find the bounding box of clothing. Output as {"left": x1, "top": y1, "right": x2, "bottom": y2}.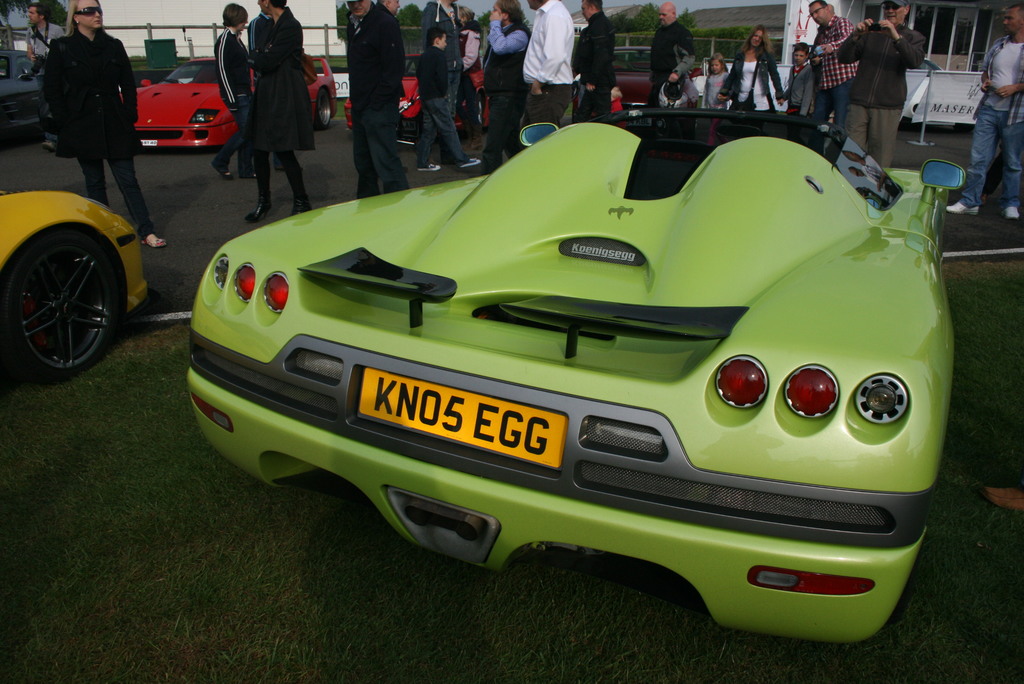
{"left": 954, "top": 33, "right": 1023, "bottom": 215}.
